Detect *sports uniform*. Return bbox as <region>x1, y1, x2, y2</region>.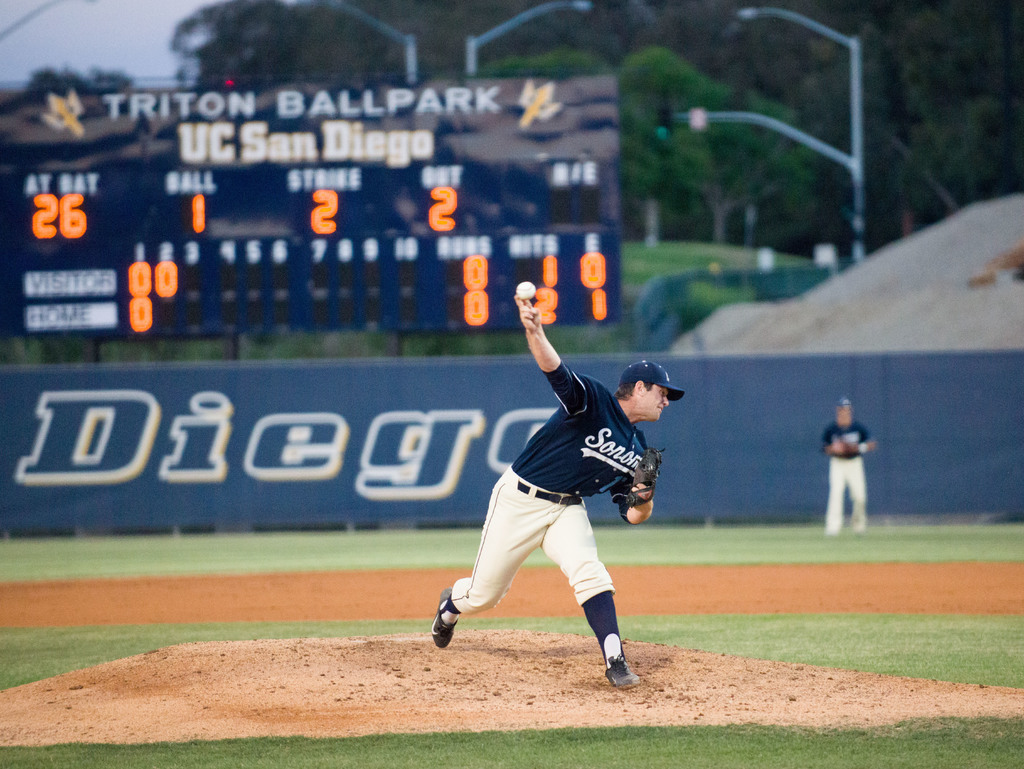
<region>433, 358, 685, 690</region>.
